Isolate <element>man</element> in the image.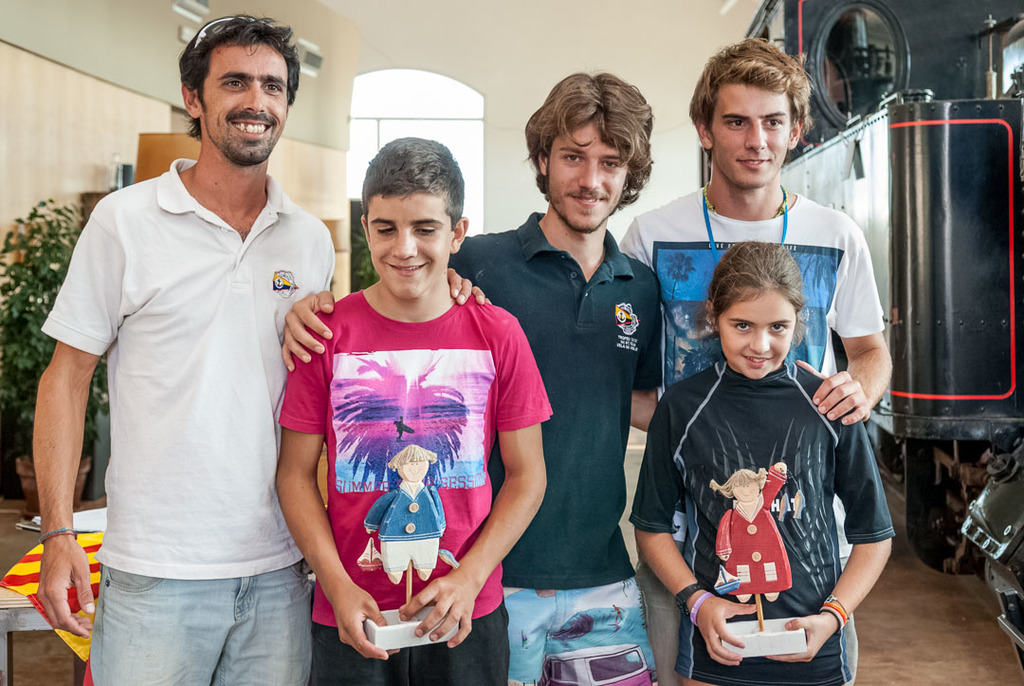
Isolated region: region(31, 1, 341, 685).
